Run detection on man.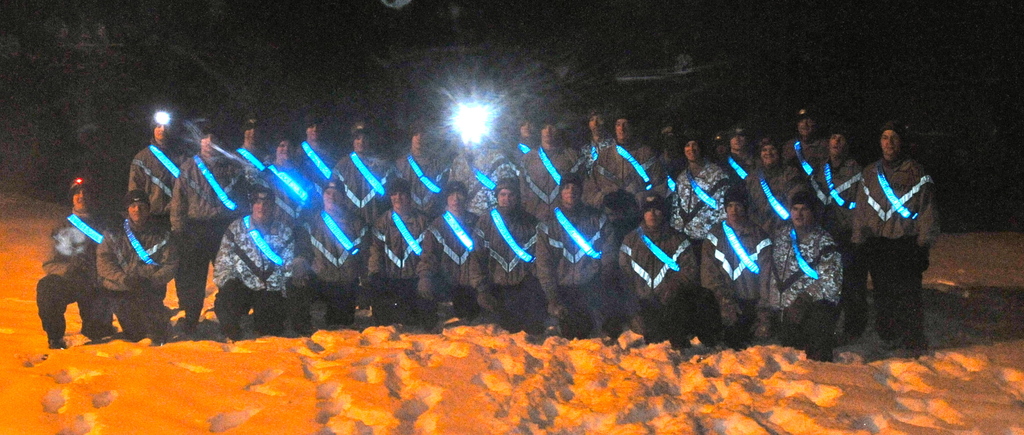
Result: rect(326, 119, 403, 226).
